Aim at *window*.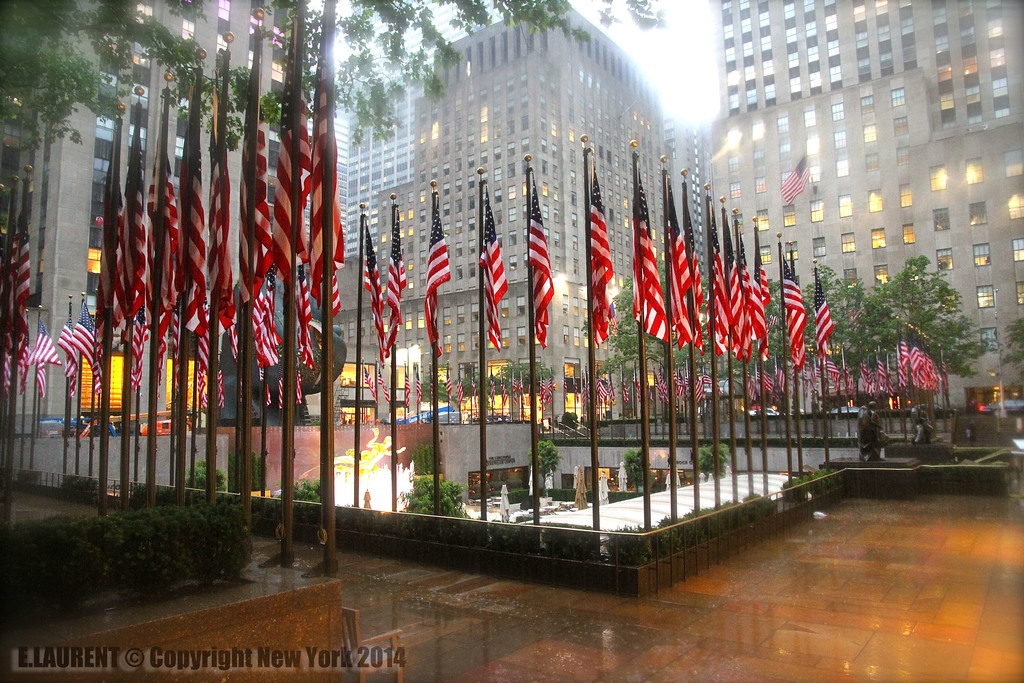
Aimed at <region>870, 227, 884, 248</region>.
